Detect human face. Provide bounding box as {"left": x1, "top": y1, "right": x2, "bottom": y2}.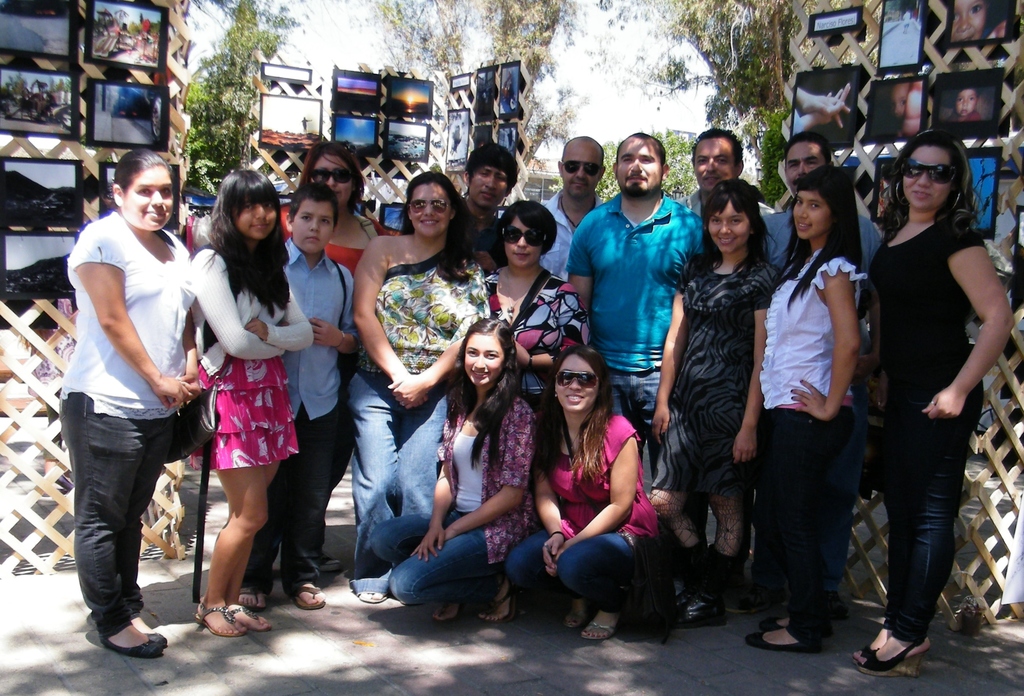
{"left": 793, "top": 195, "right": 830, "bottom": 241}.
